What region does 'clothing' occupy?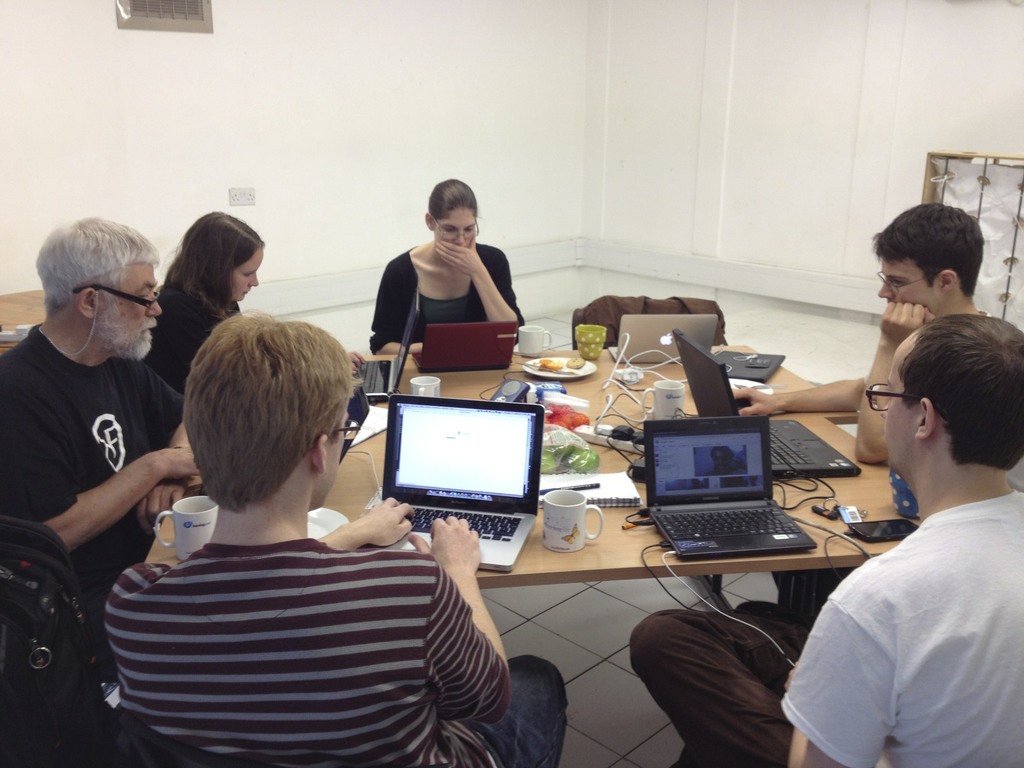
627, 487, 1023, 767.
